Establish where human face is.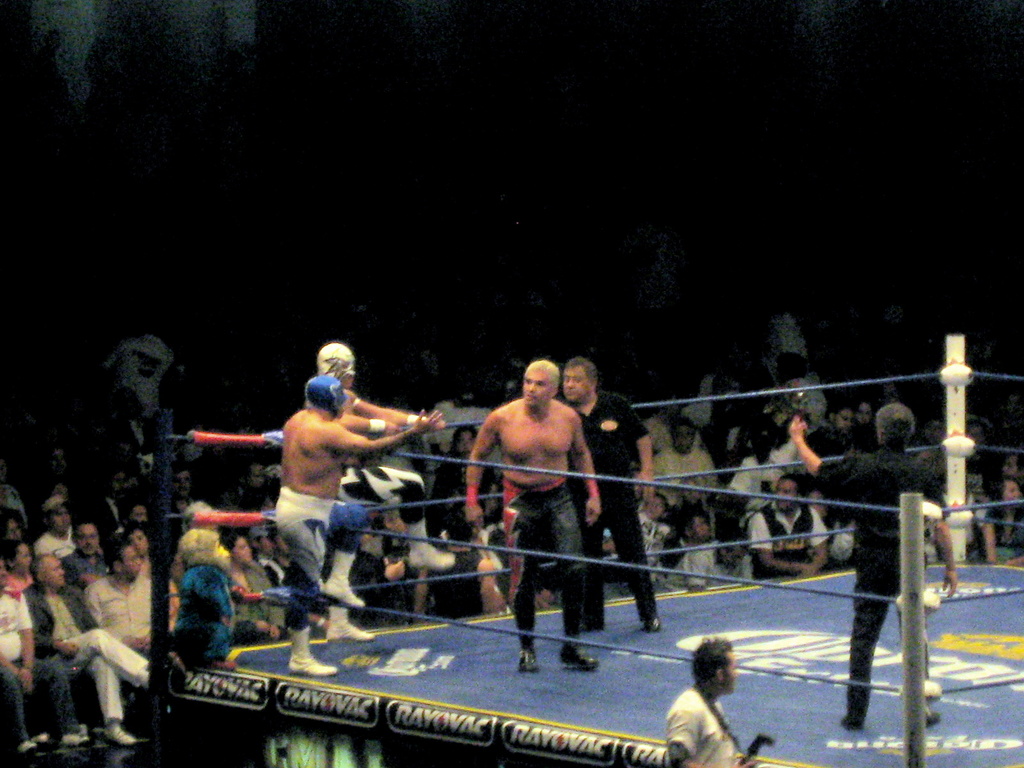
Established at (676, 426, 696, 454).
